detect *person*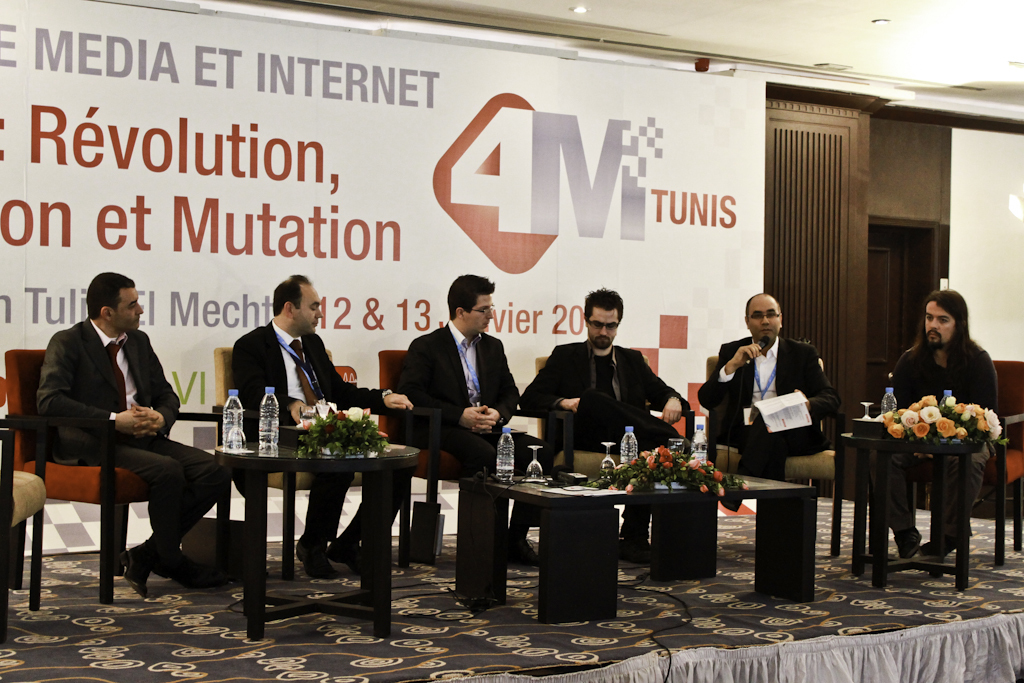
bbox(688, 287, 841, 512)
